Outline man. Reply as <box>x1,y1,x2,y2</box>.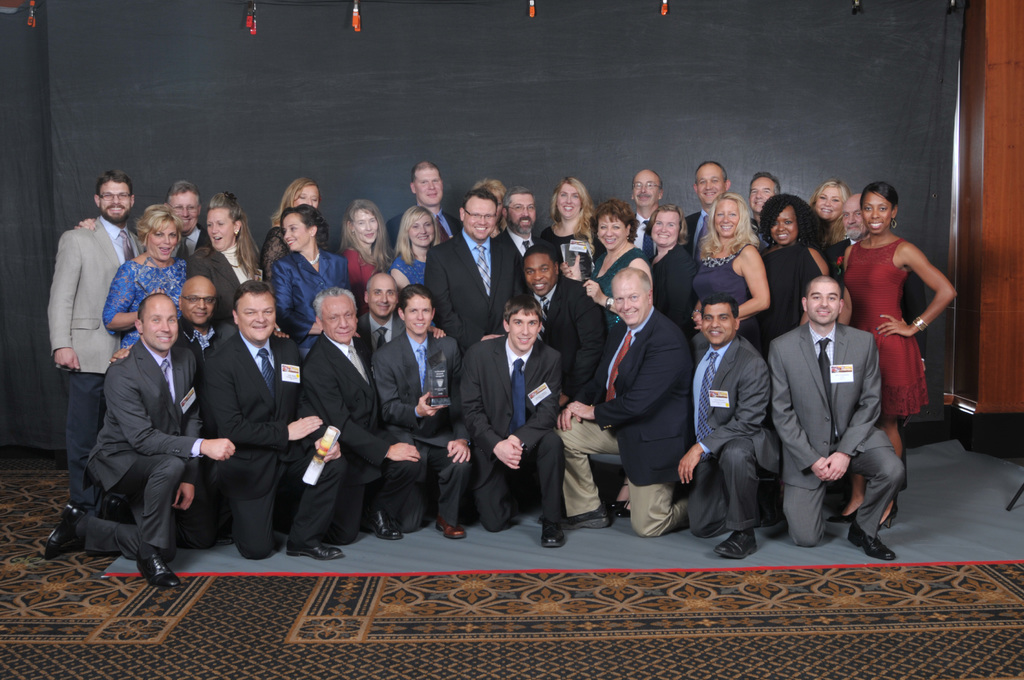
<box>69,177,210,257</box>.
